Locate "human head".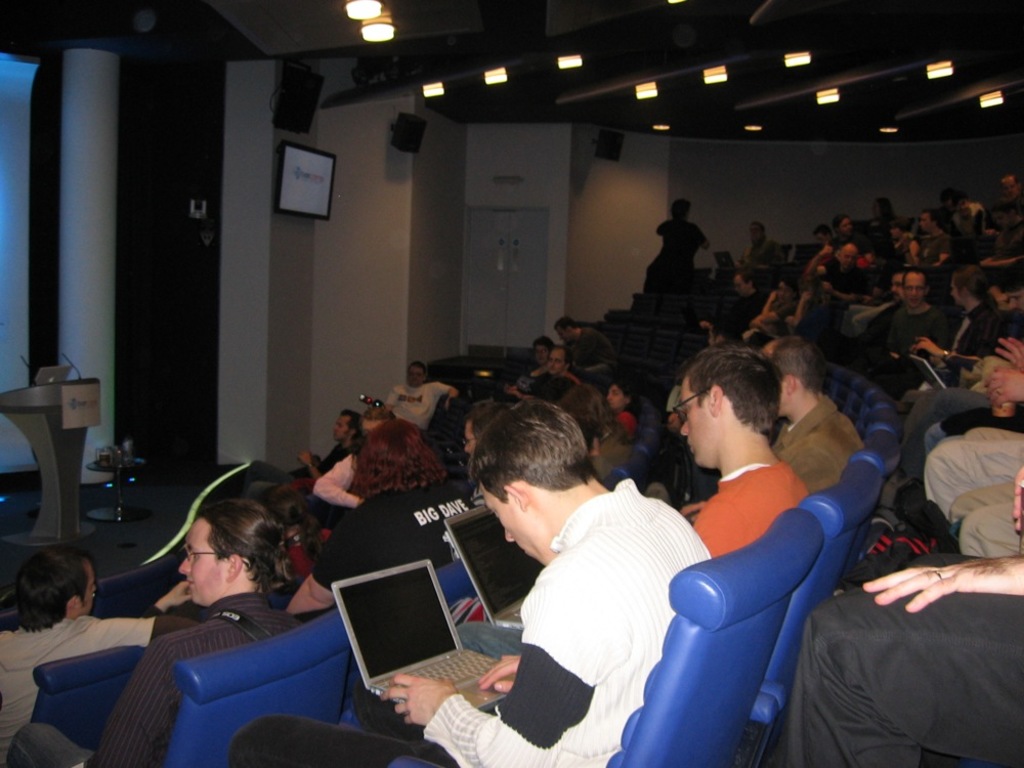
Bounding box: detection(17, 545, 97, 624).
